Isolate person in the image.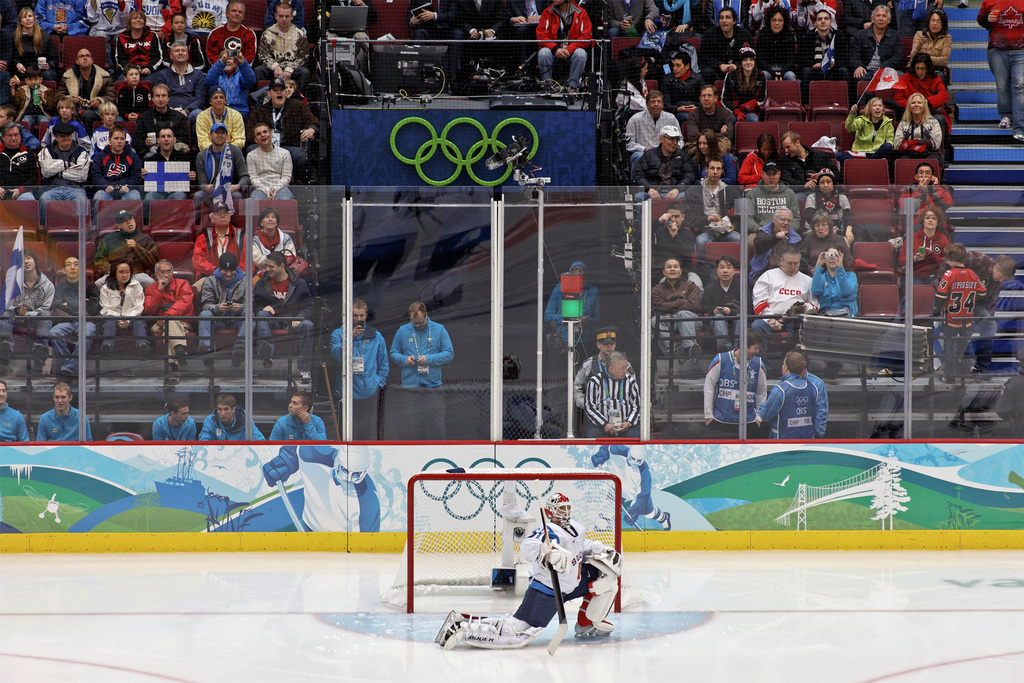
Isolated region: crop(92, 93, 142, 156).
